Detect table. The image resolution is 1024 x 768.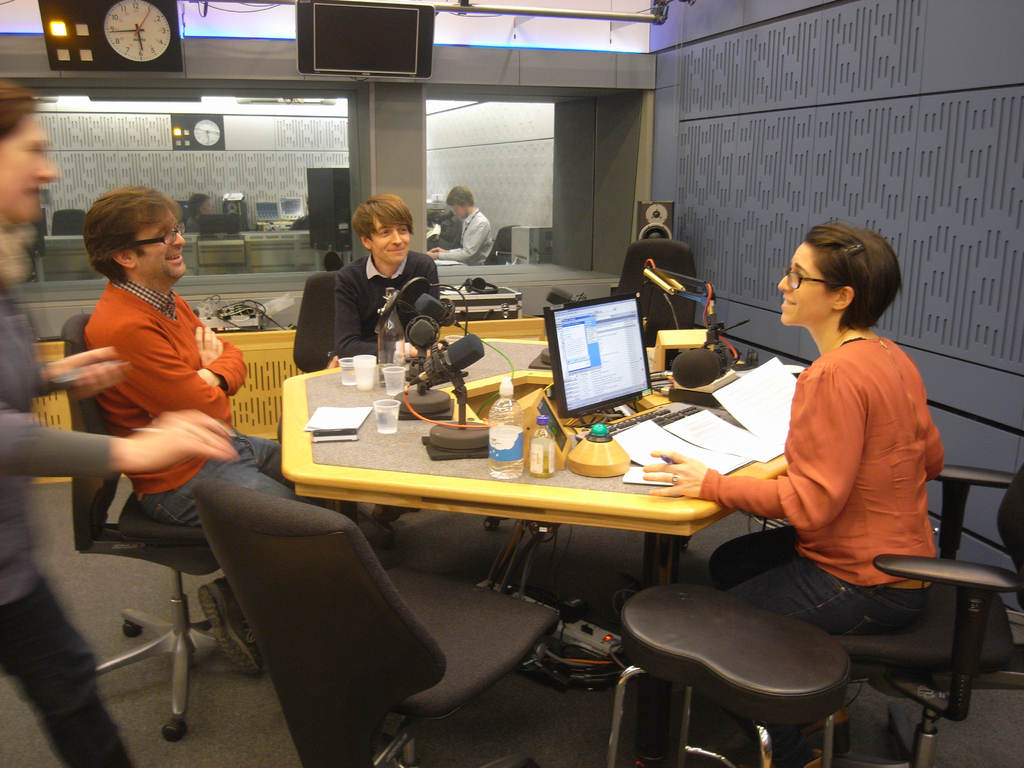
209,362,788,673.
